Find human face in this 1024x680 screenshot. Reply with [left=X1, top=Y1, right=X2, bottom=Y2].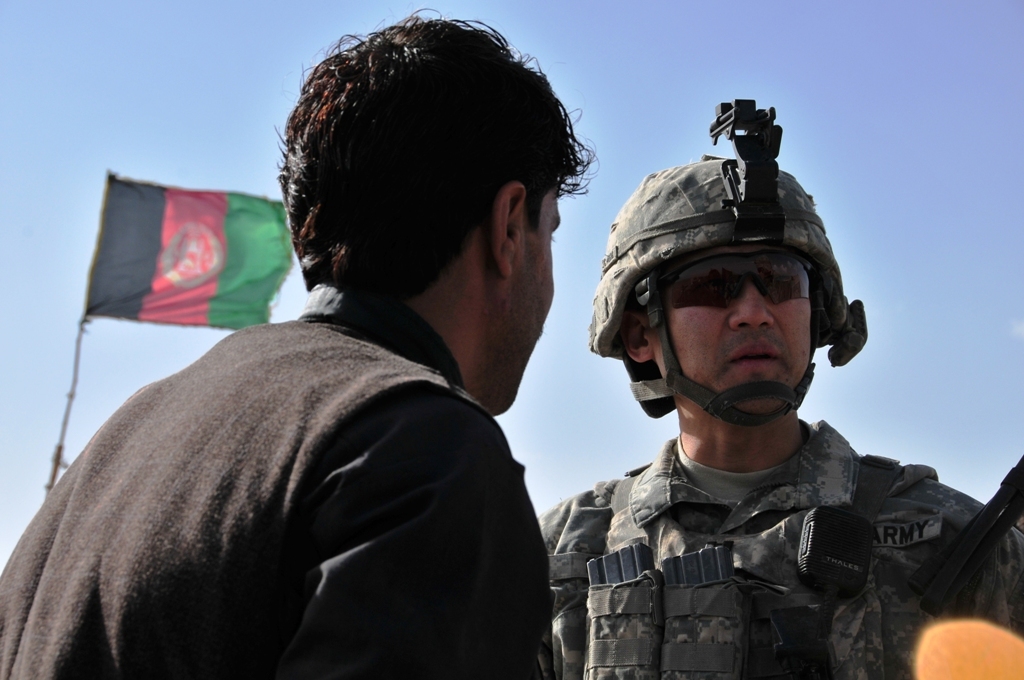
[left=505, top=183, right=557, bottom=412].
